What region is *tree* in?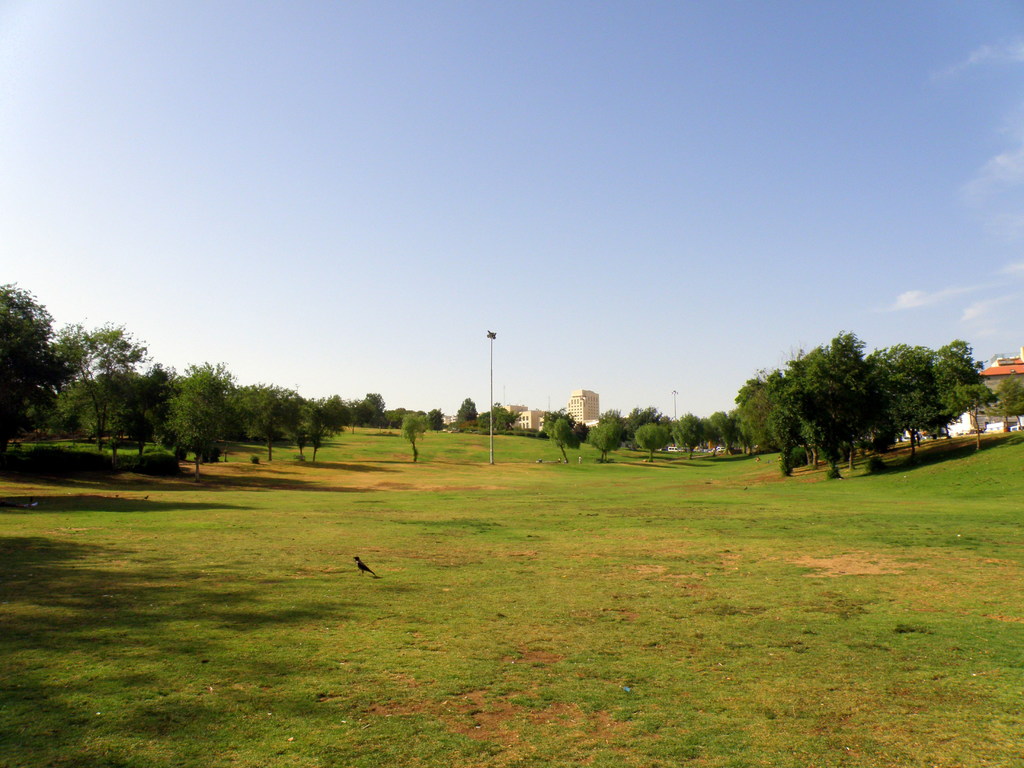
[x1=454, y1=396, x2=474, y2=425].
